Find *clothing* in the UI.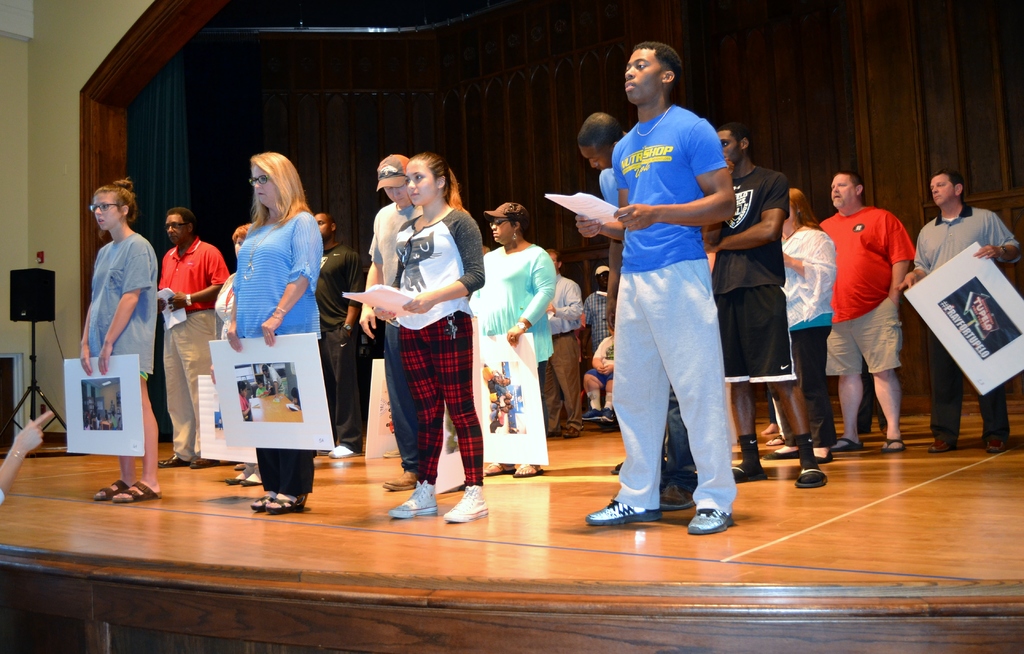
UI element at [781,219,840,446].
